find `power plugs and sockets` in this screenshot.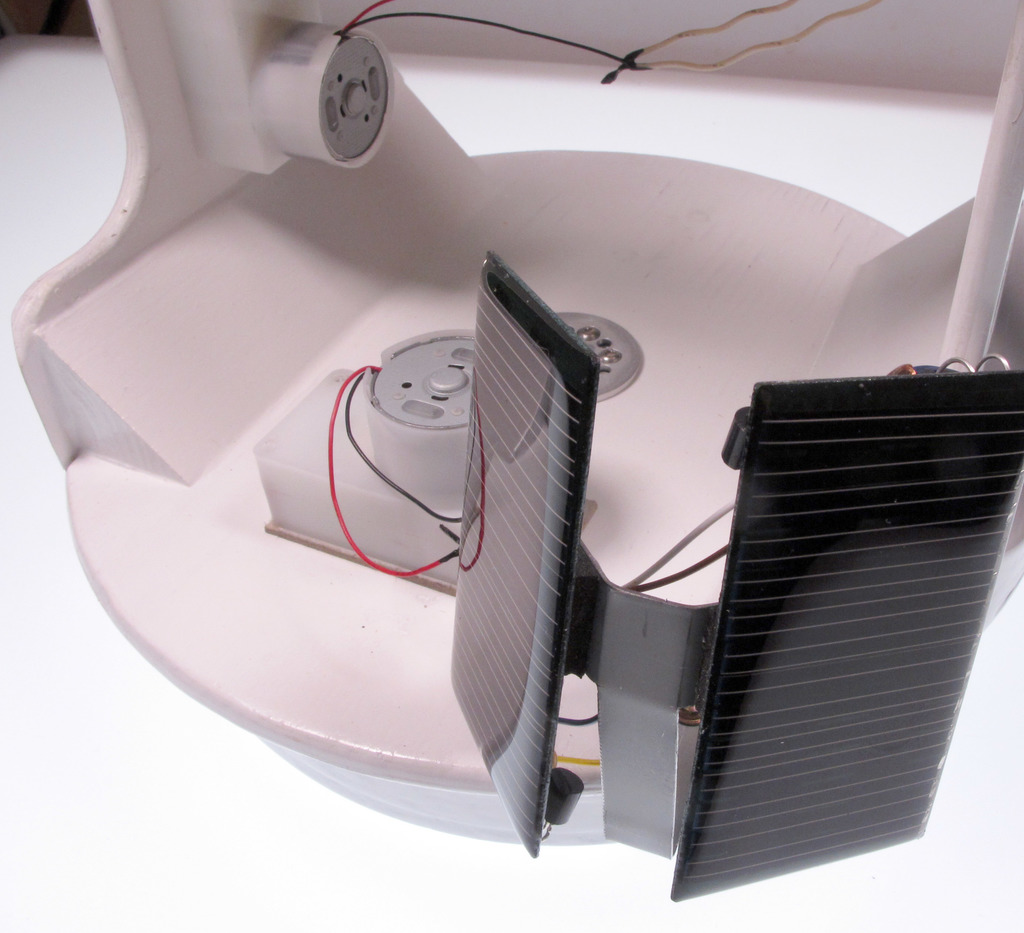
The bounding box for `power plugs and sockets` is {"x1": 252, "y1": 314, "x2": 605, "y2": 591}.
